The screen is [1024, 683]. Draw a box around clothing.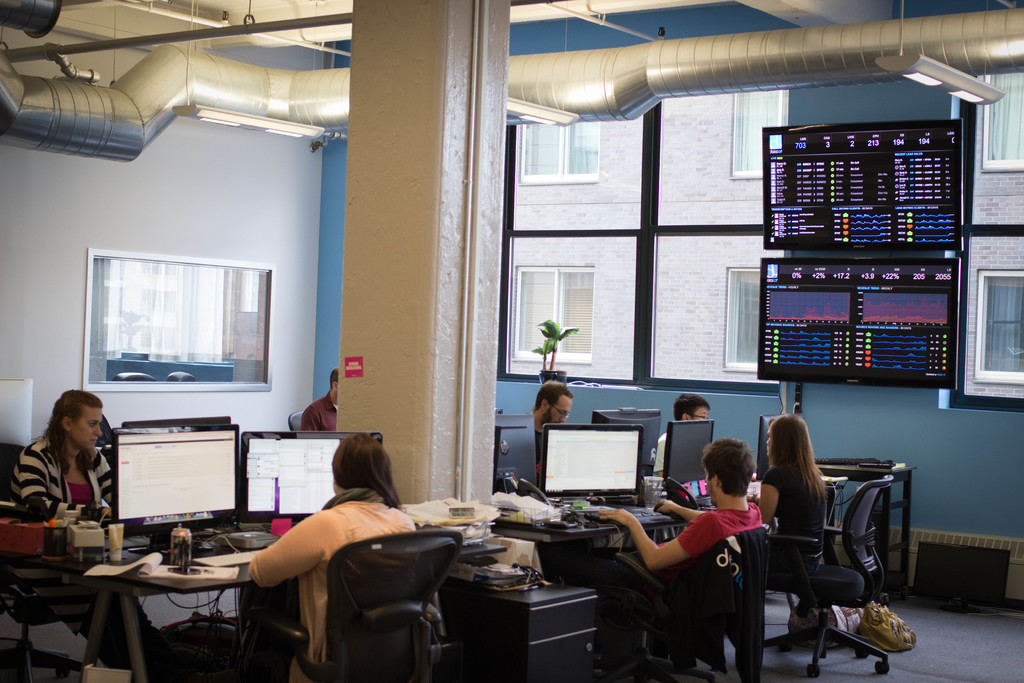
[245,488,442,682].
